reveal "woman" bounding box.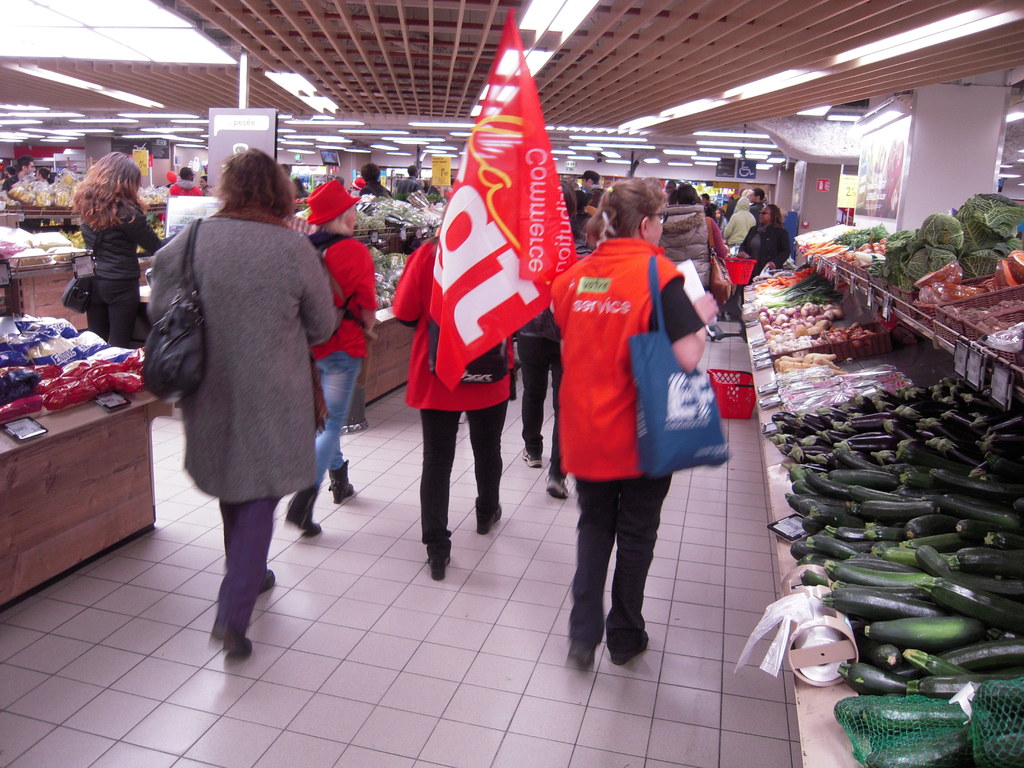
Revealed: l=154, t=144, r=335, b=663.
